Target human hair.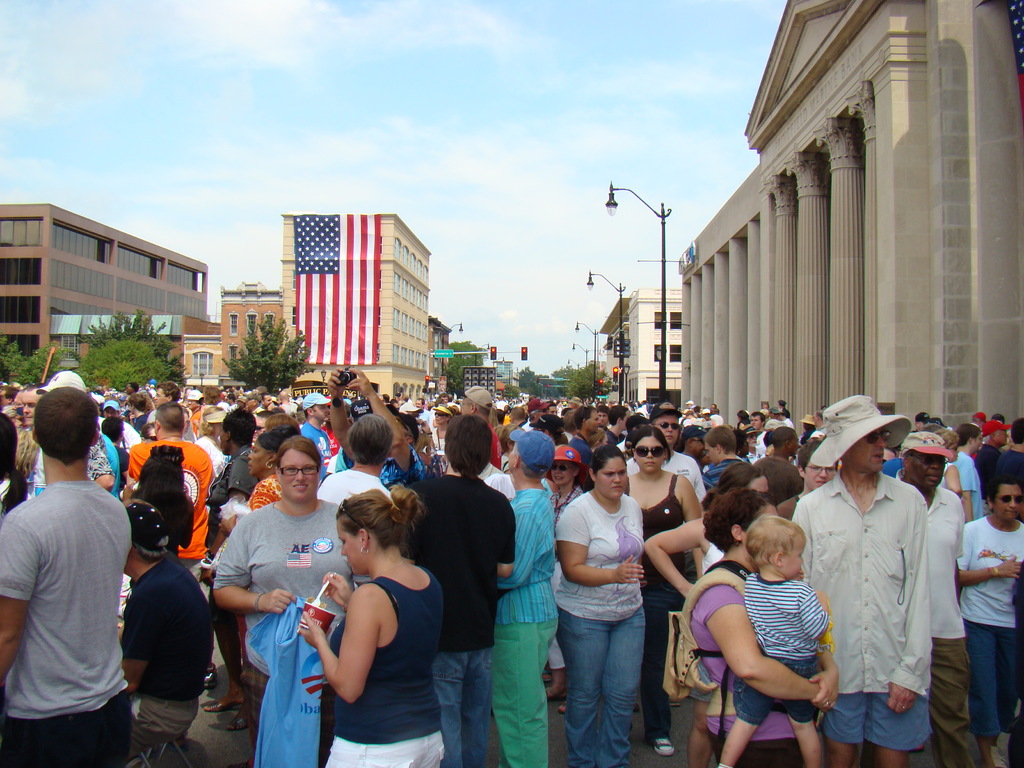
Target region: <box>276,435,323,471</box>.
